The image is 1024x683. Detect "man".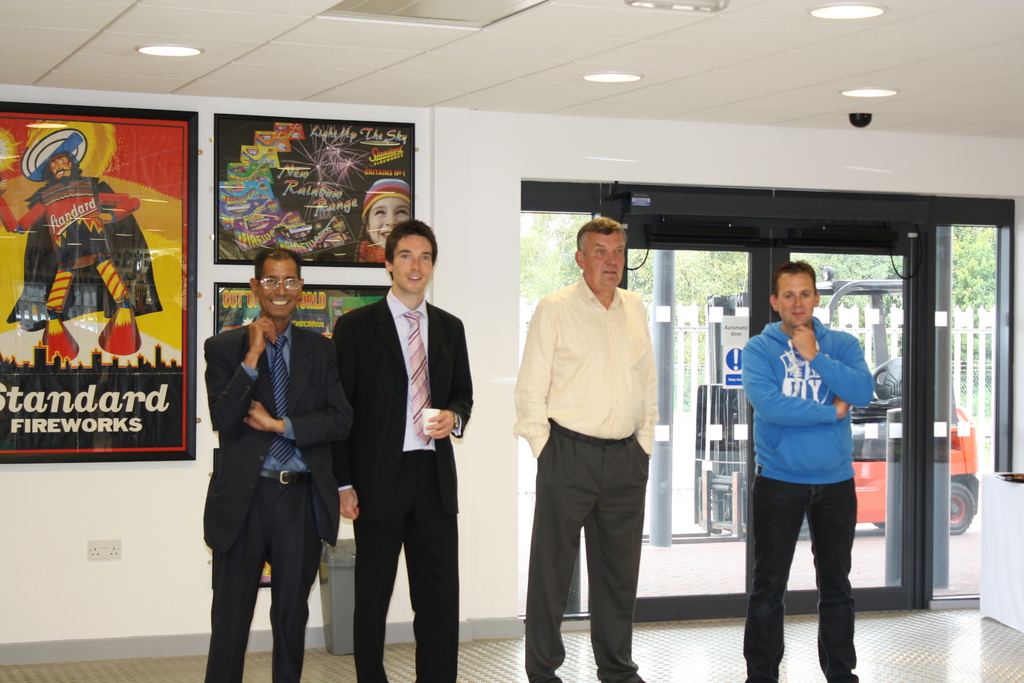
Detection: bbox(741, 257, 876, 682).
